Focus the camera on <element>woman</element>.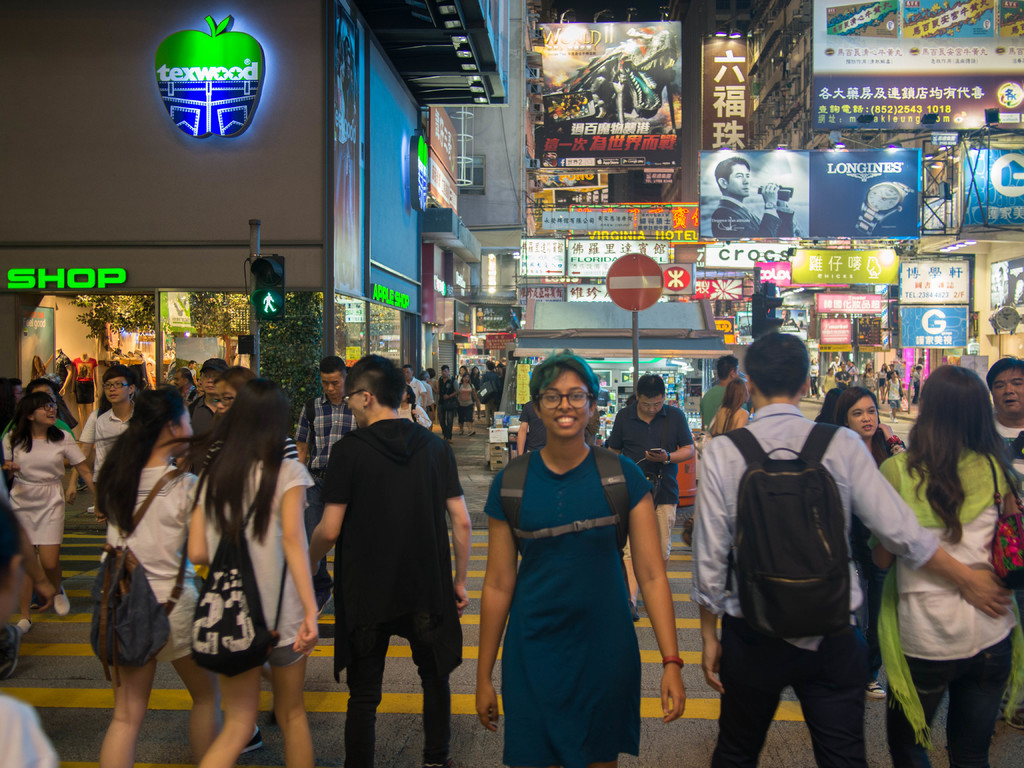
Focus region: x1=91 y1=388 x2=227 y2=767.
